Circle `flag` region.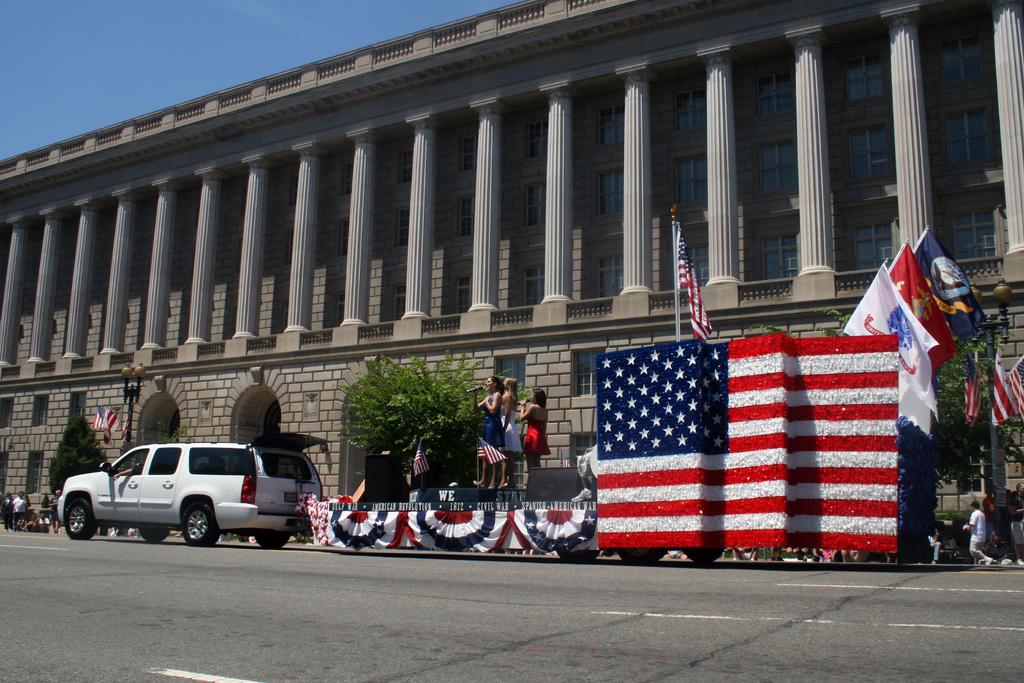
Region: [924,226,977,342].
